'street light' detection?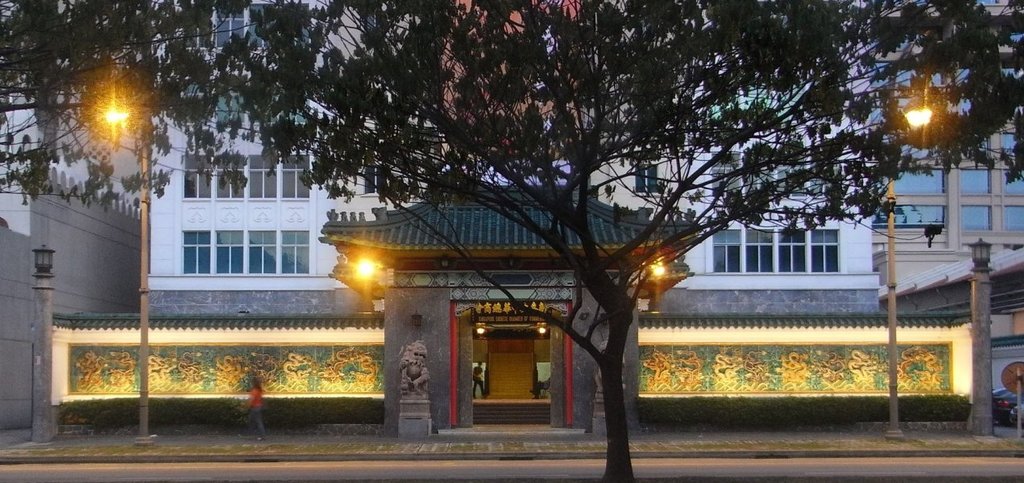
{"left": 102, "top": 97, "right": 156, "bottom": 451}
